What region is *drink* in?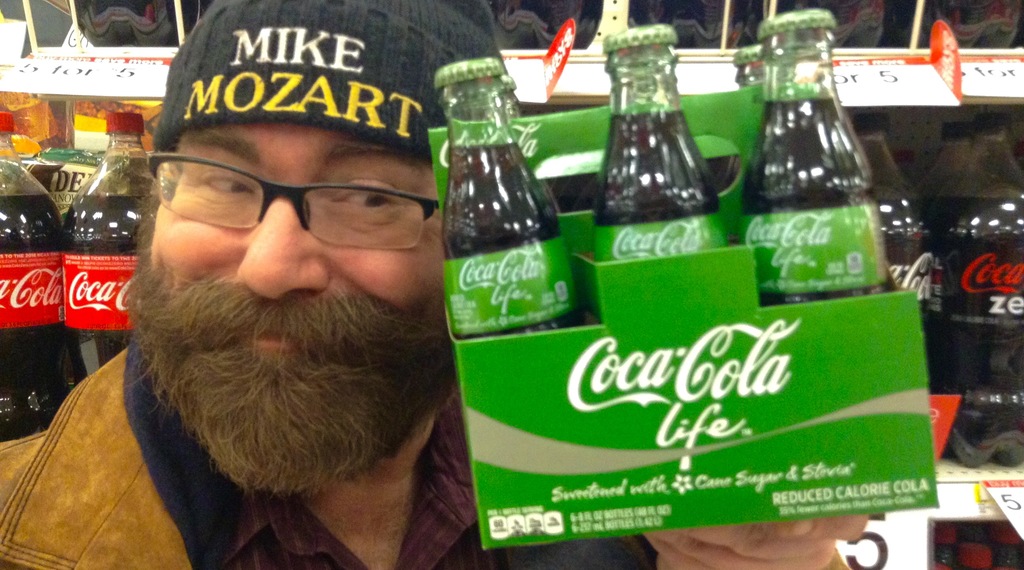
(931,113,1023,471).
